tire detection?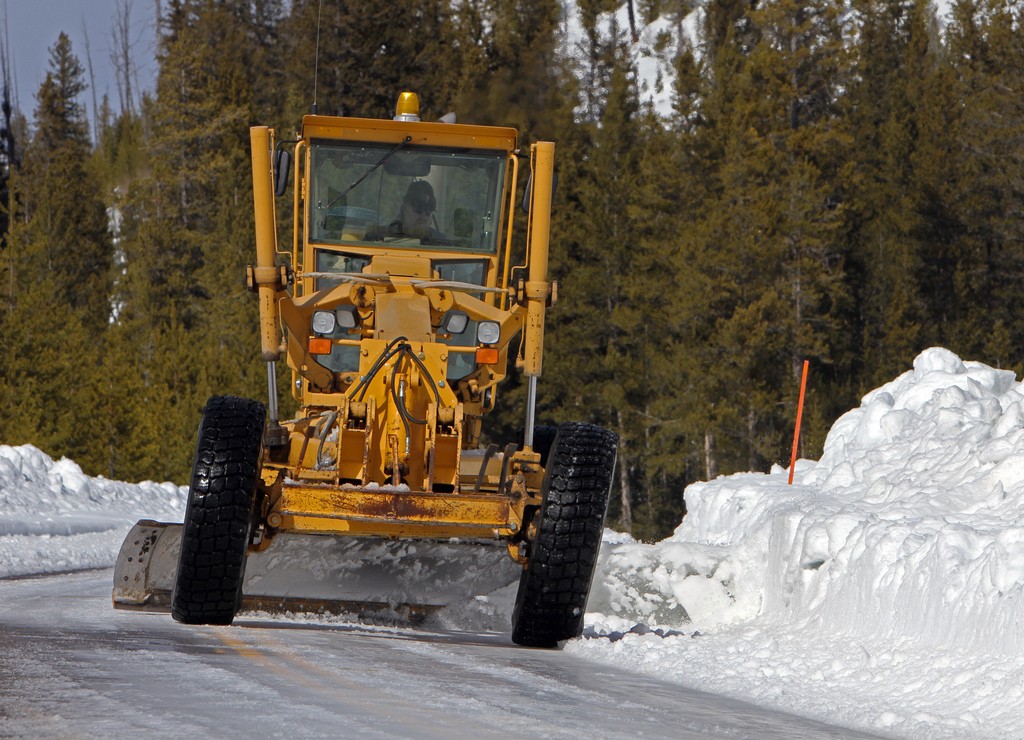
locate(512, 422, 617, 645)
